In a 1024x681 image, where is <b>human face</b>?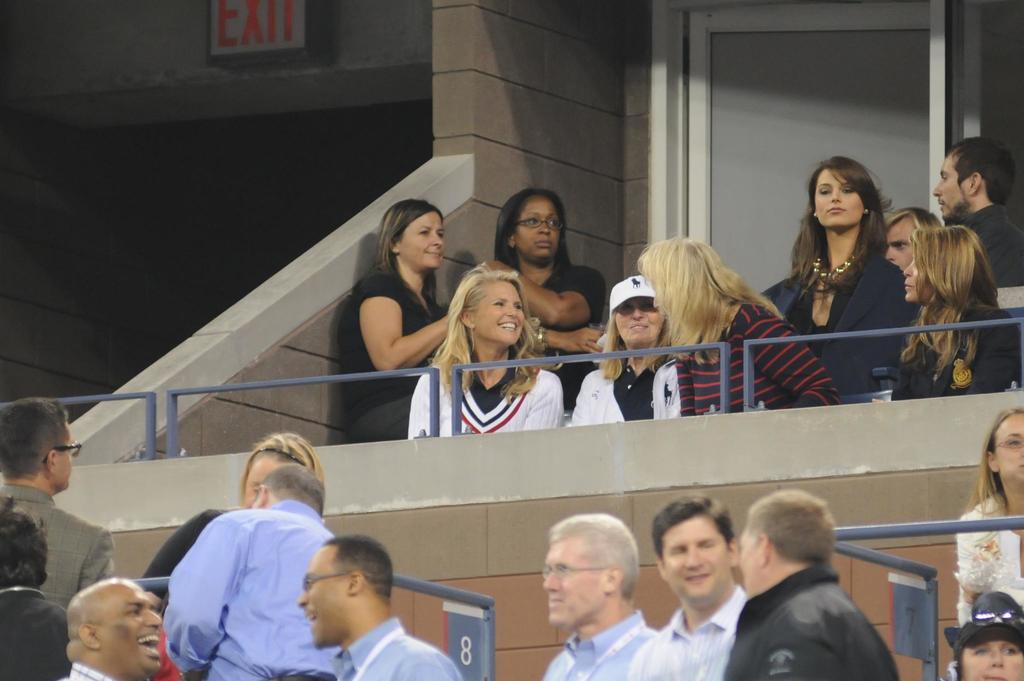
[left=298, top=551, right=354, bottom=648].
